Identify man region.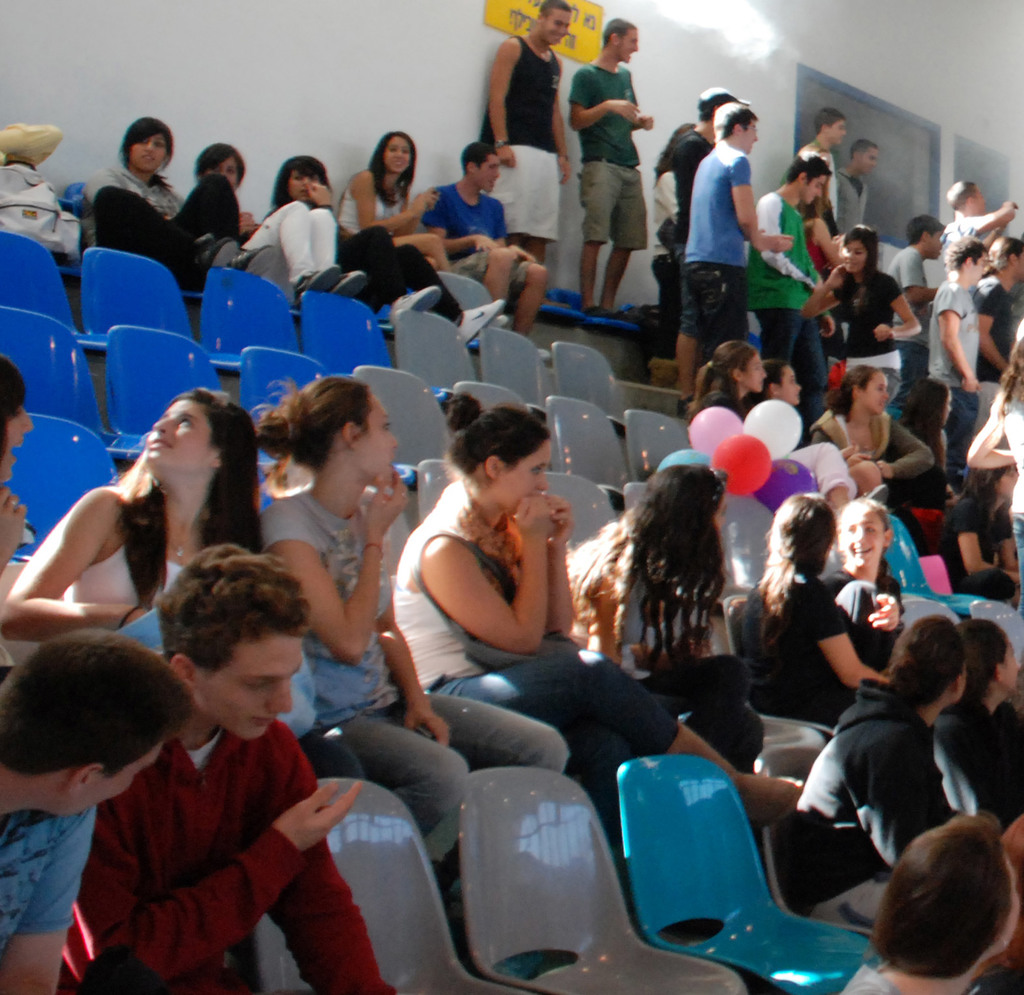
Region: pyautogui.locateOnScreen(0, 629, 195, 994).
